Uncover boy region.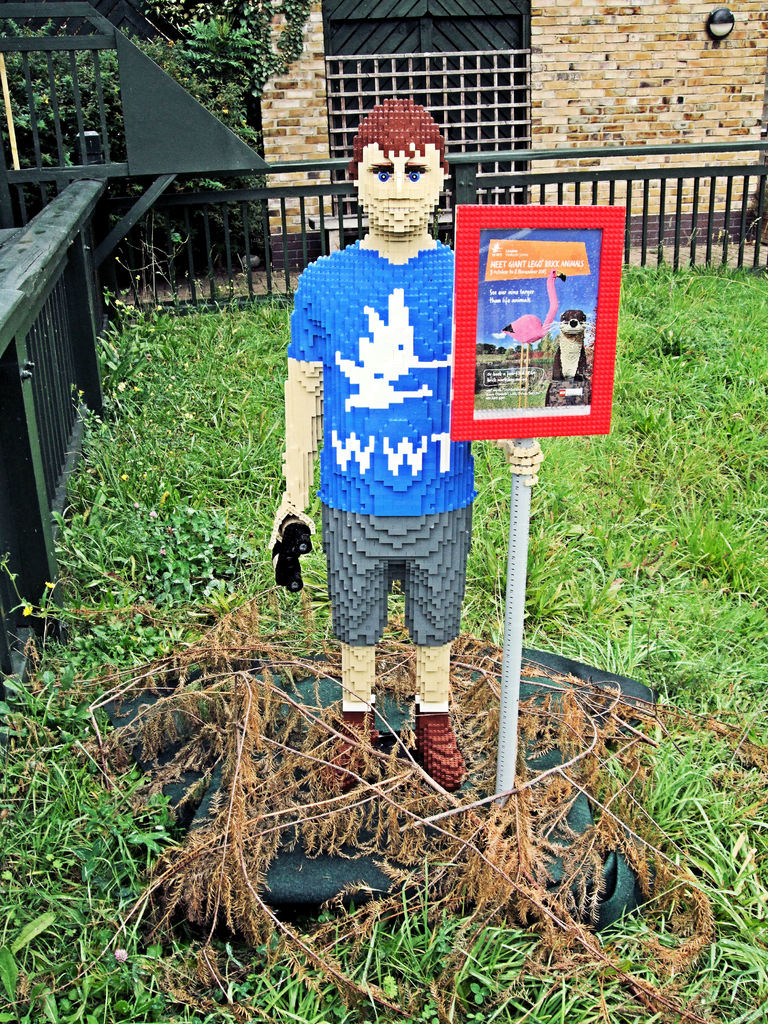
Uncovered: 271,116,512,728.
